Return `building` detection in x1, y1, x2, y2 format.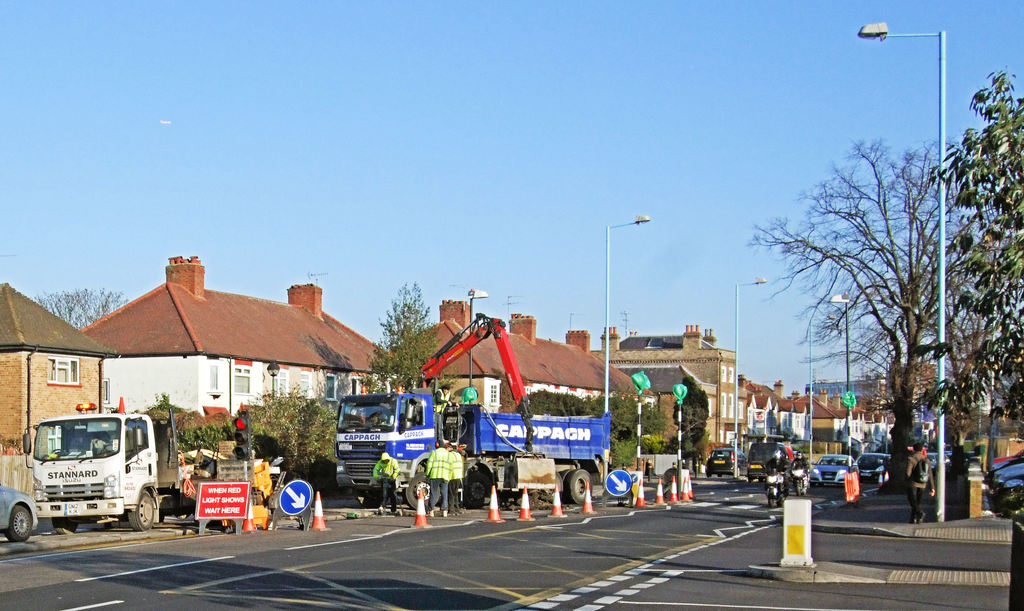
3, 279, 115, 488.
